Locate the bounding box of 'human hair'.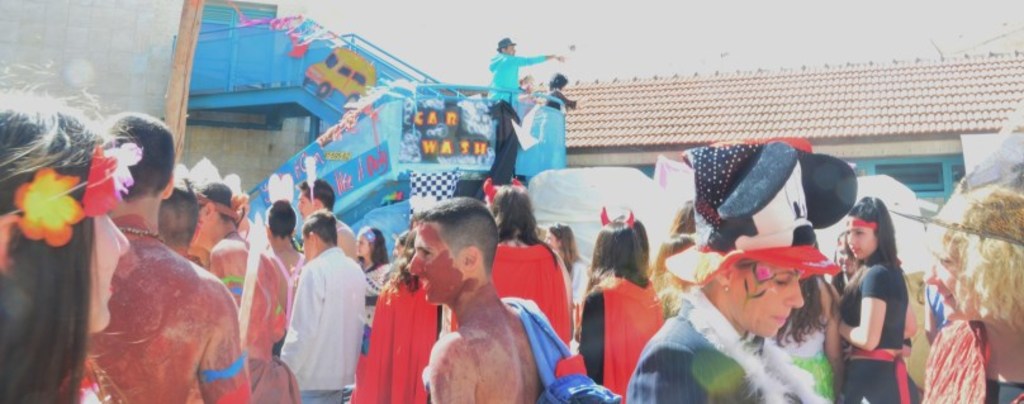
Bounding box: 155, 181, 199, 248.
